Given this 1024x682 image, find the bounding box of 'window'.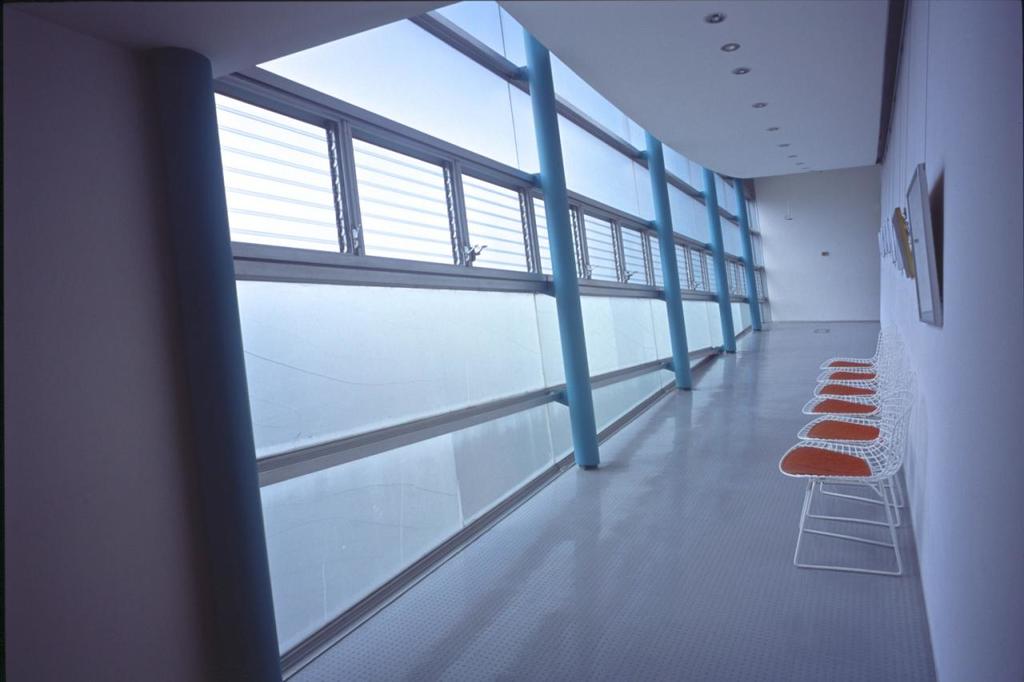
bbox(525, 193, 582, 273).
